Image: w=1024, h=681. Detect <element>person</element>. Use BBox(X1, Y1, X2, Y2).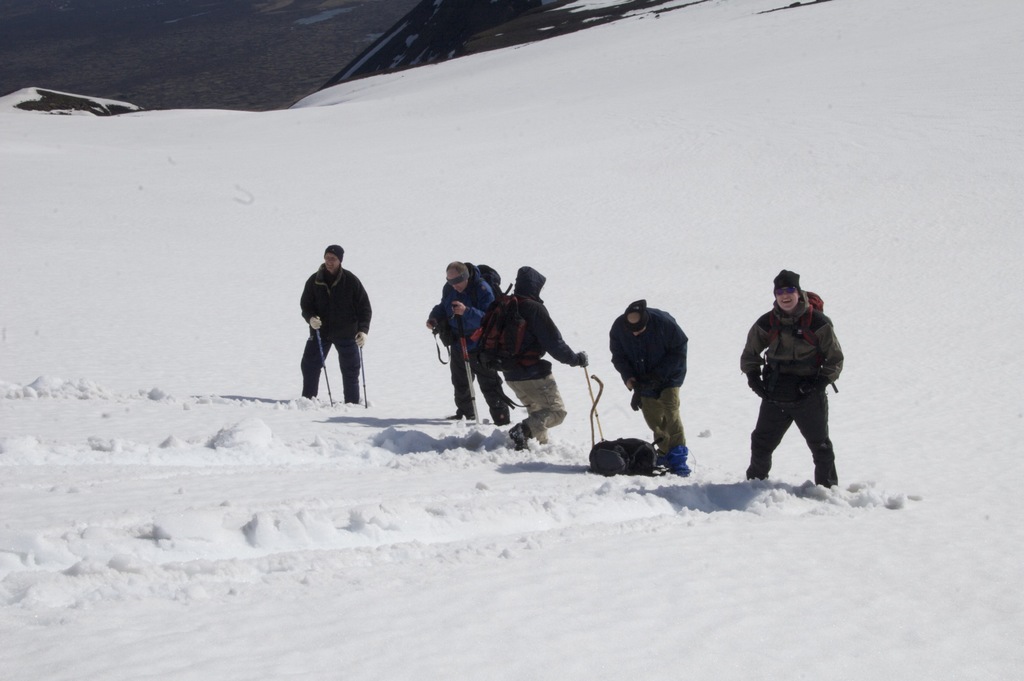
BBox(484, 263, 587, 452).
